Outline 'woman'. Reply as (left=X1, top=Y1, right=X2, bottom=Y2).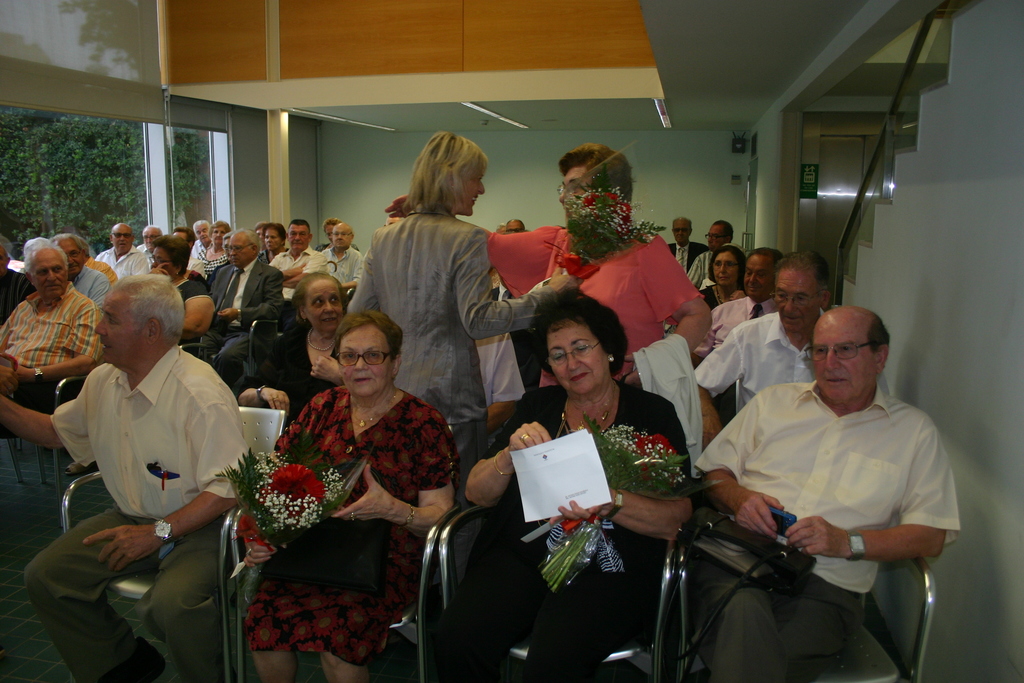
(left=339, top=129, right=579, bottom=437).
